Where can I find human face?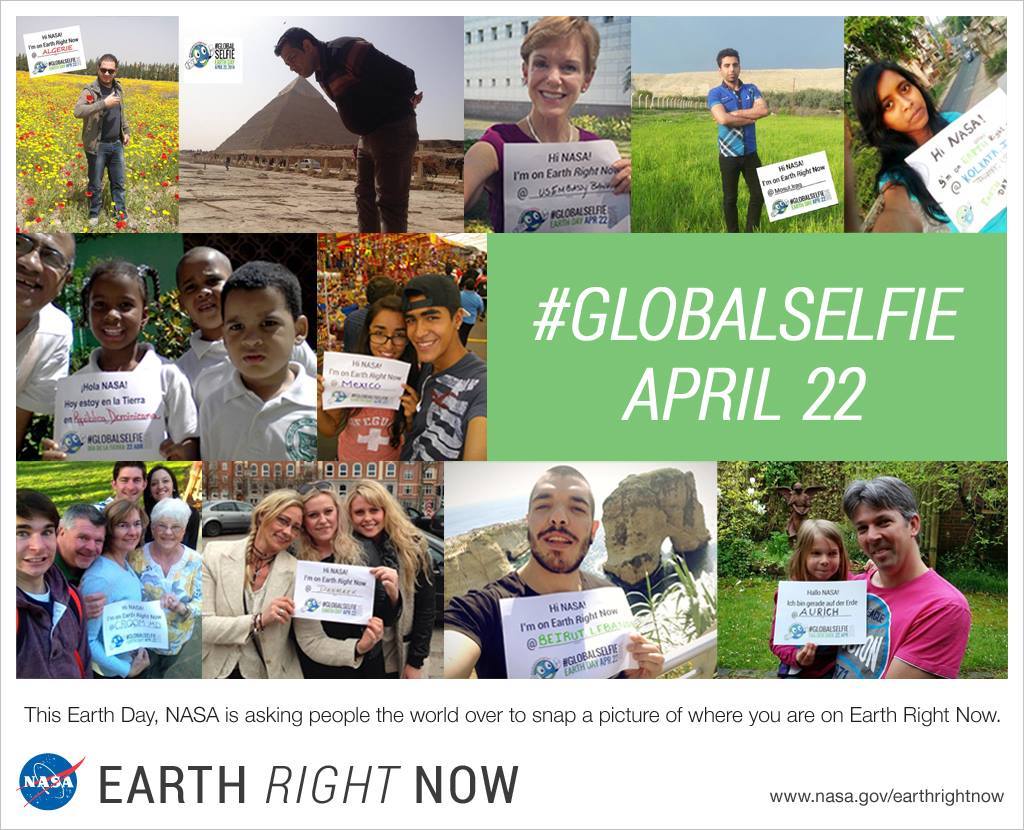
You can find it at {"x1": 156, "y1": 519, "x2": 184, "y2": 548}.
